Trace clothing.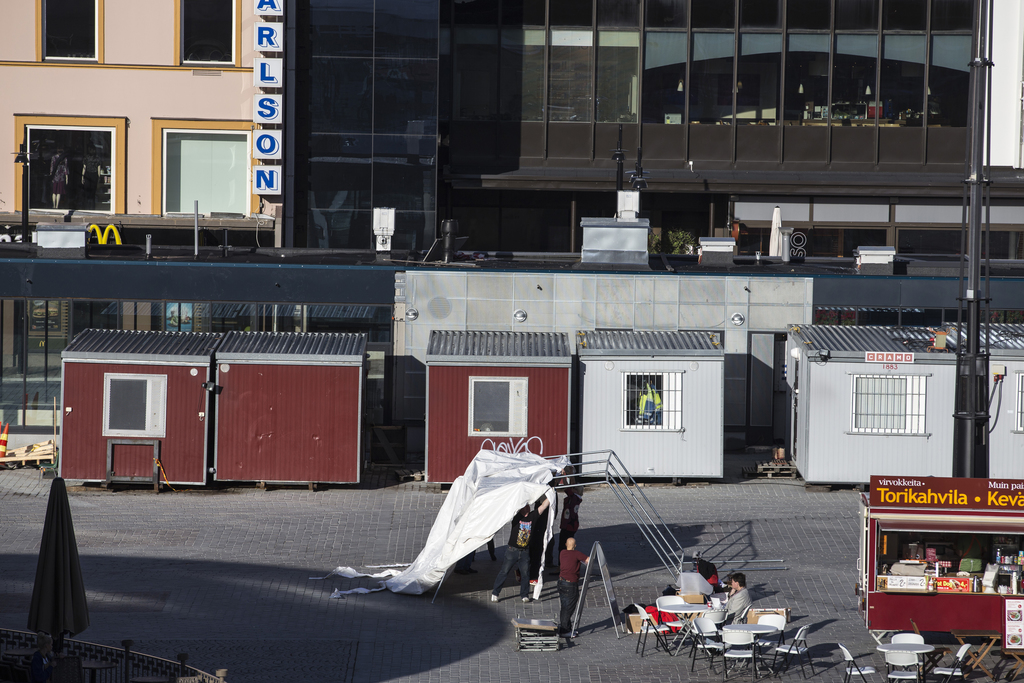
Traced to {"x1": 559, "y1": 488, "x2": 581, "y2": 548}.
